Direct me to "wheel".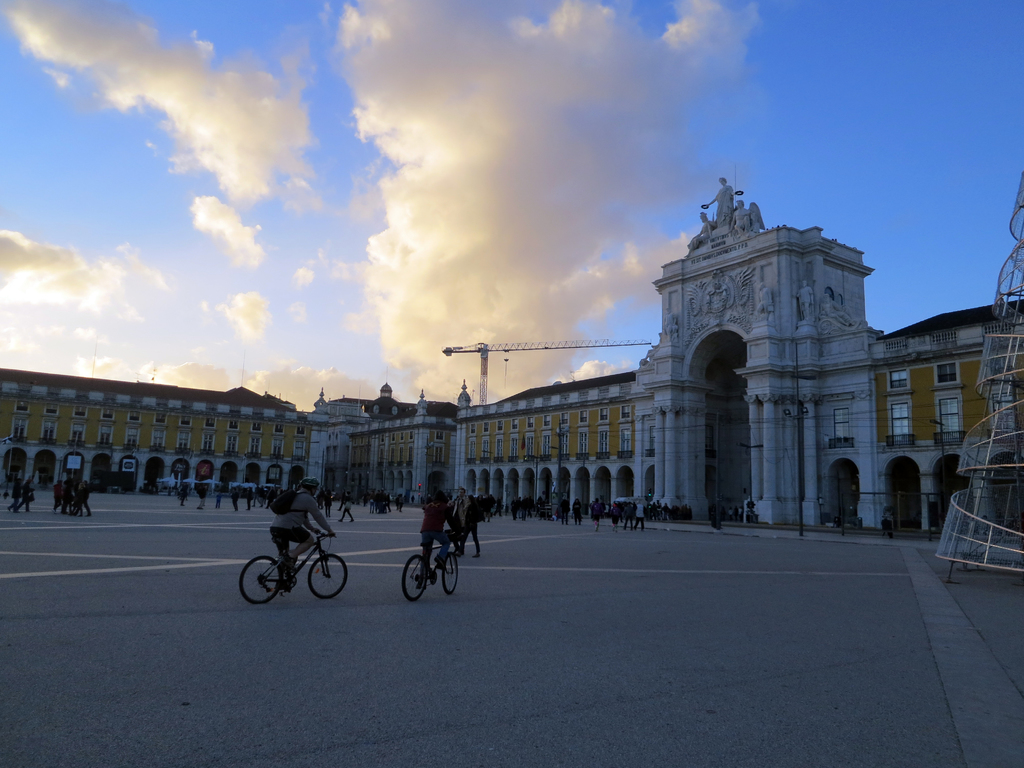
Direction: bbox=(404, 556, 431, 603).
